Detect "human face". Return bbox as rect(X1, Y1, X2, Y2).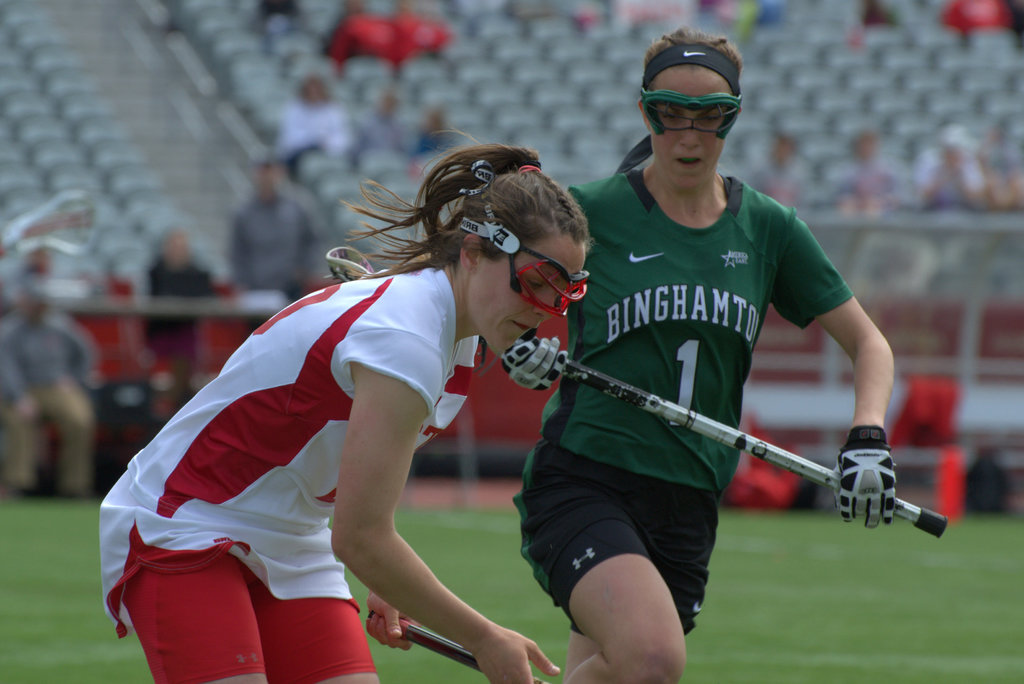
rect(467, 234, 580, 346).
